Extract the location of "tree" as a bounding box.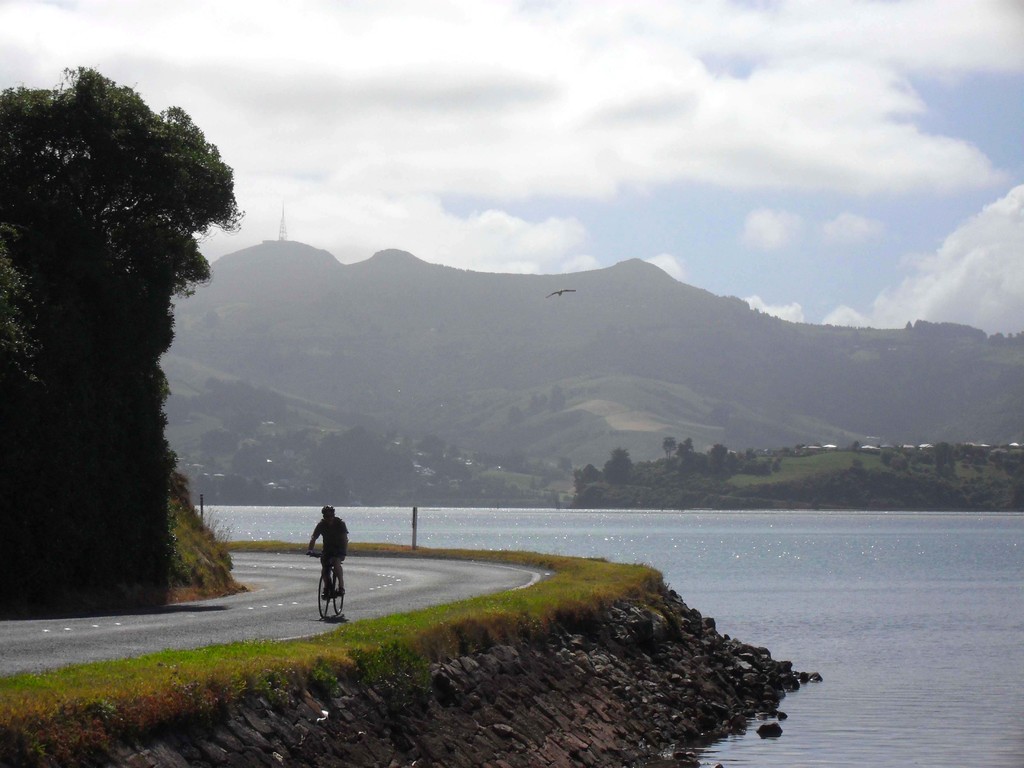
bbox=[550, 383, 564, 411].
